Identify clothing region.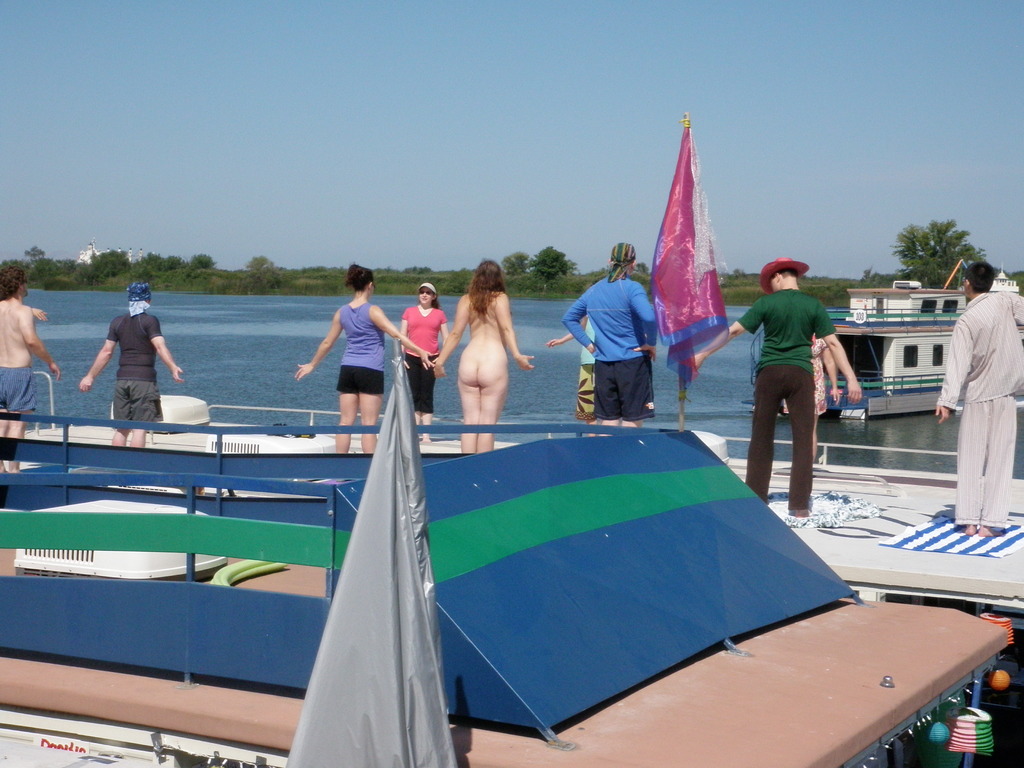
Region: locate(0, 359, 34, 415).
